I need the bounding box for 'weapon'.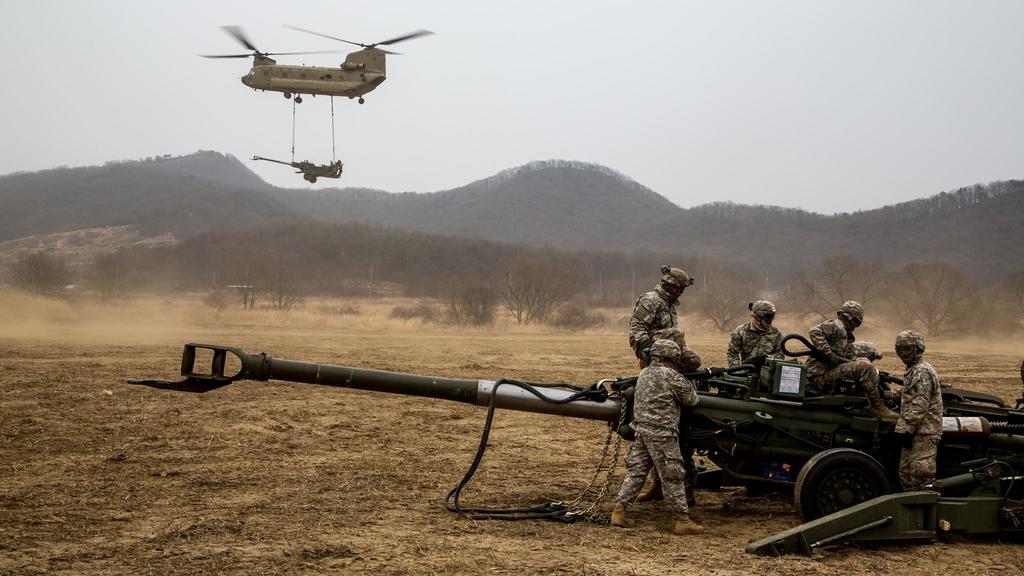
Here it is: region(250, 154, 343, 184).
